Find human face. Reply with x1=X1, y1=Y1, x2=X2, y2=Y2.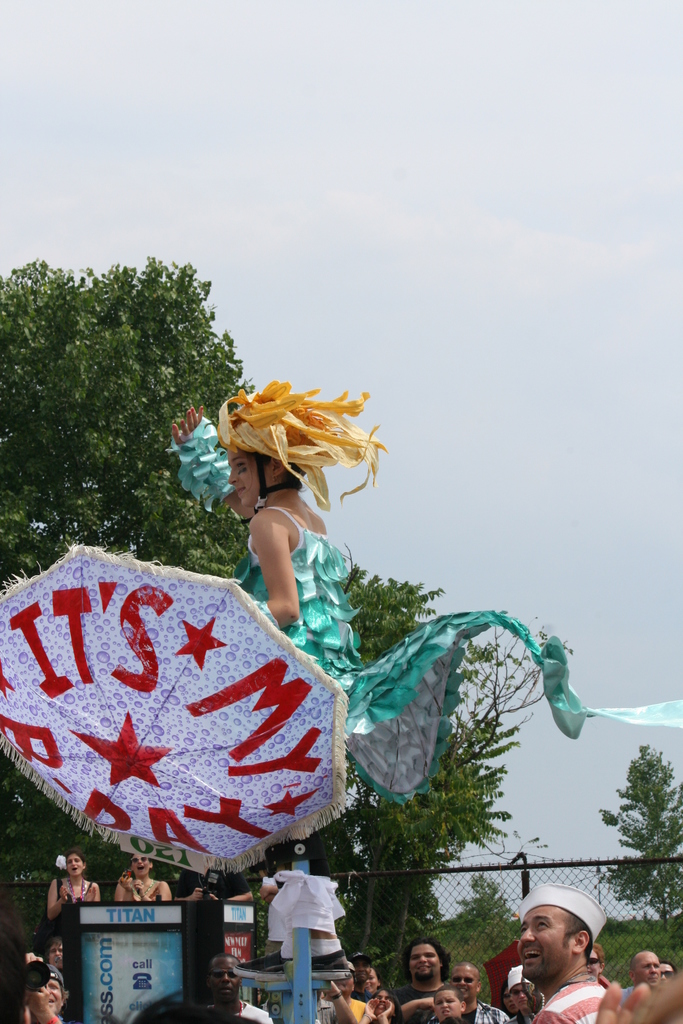
x1=516, y1=902, x2=568, y2=981.
